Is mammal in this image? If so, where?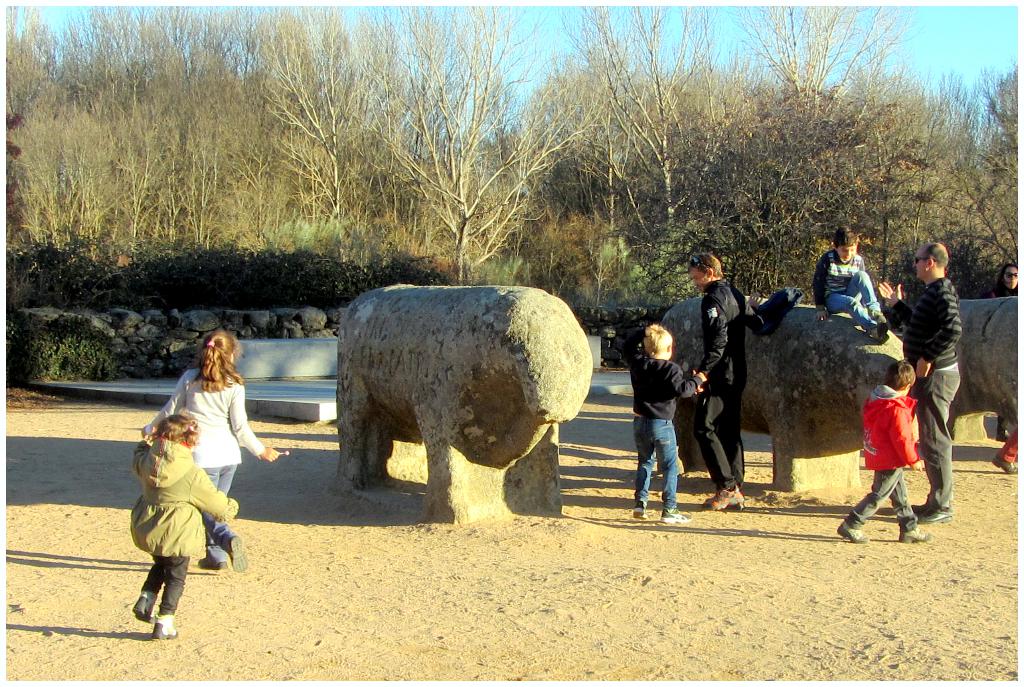
Yes, at 833/355/929/551.
